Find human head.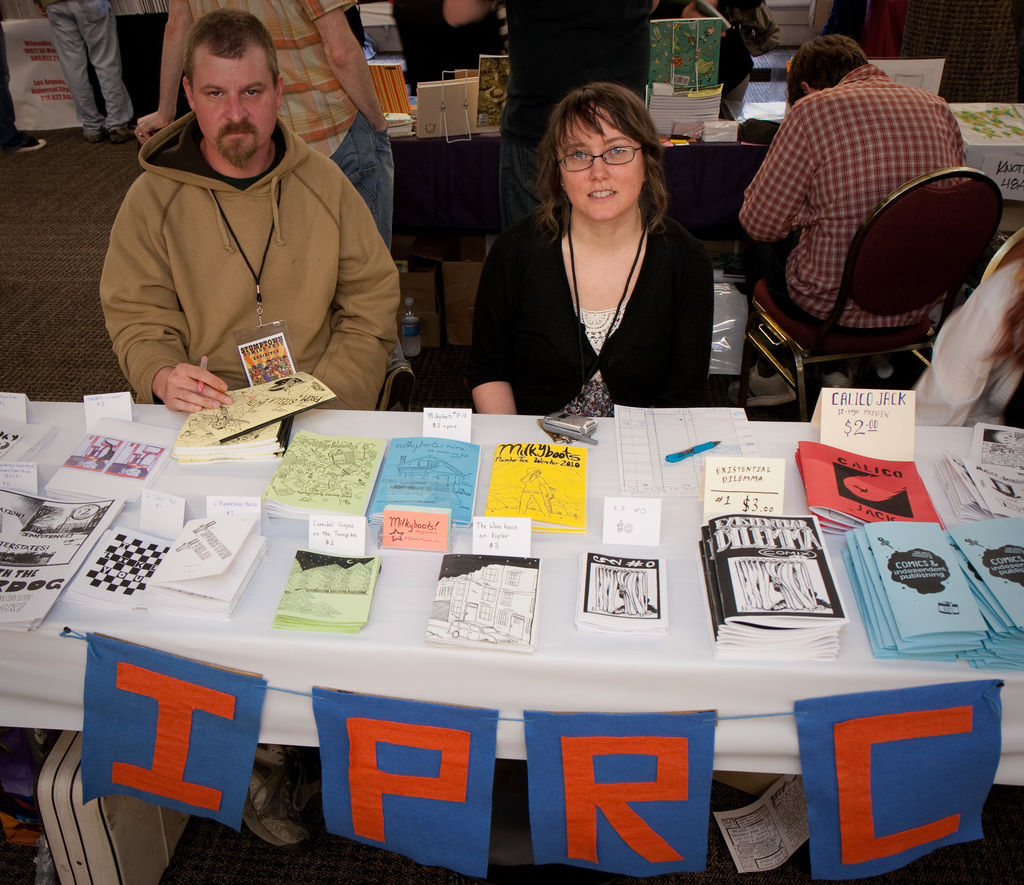
(left=787, top=37, right=871, bottom=104).
